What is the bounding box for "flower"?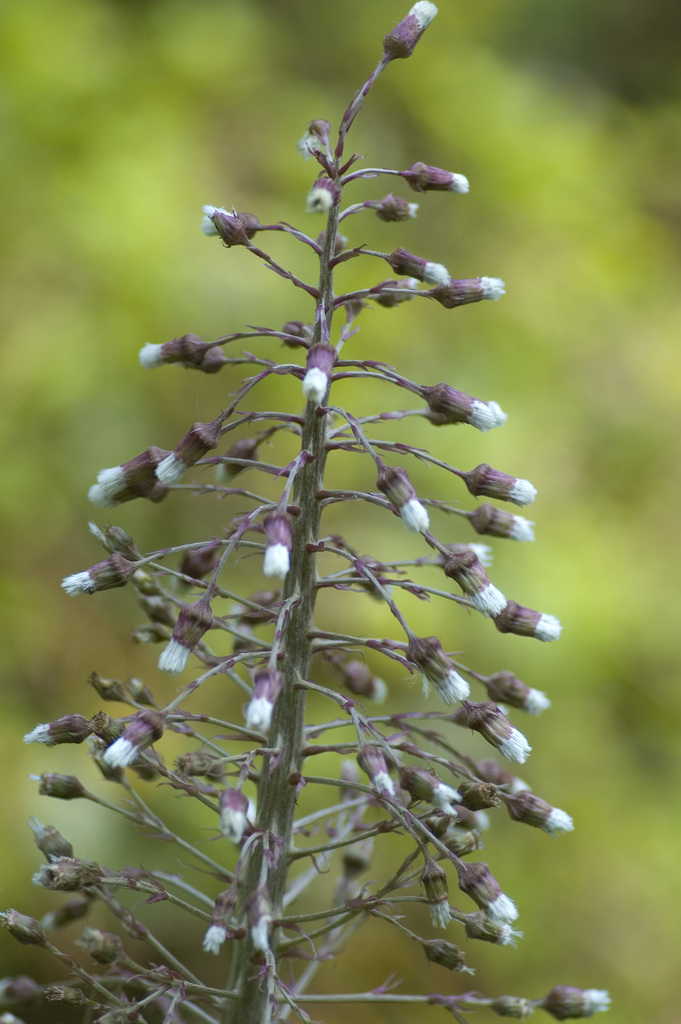
<region>249, 505, 303, 592</region>.
